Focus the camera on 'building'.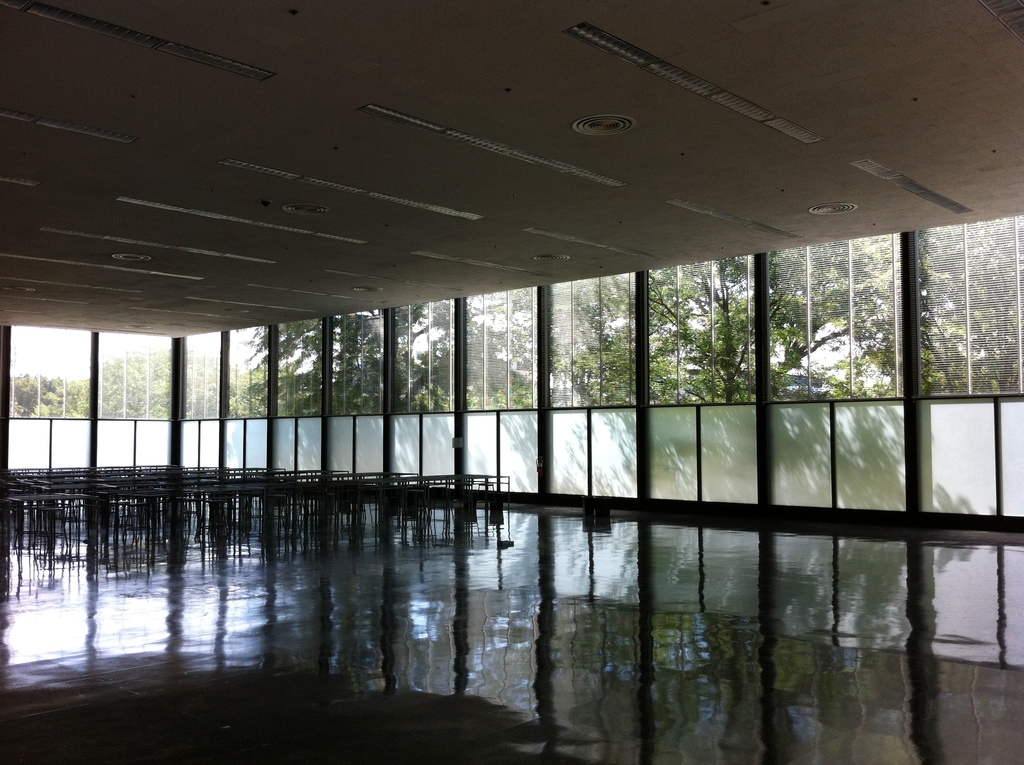
Focus region: <bbox>0, 0, 1023, 764</bbox>.
